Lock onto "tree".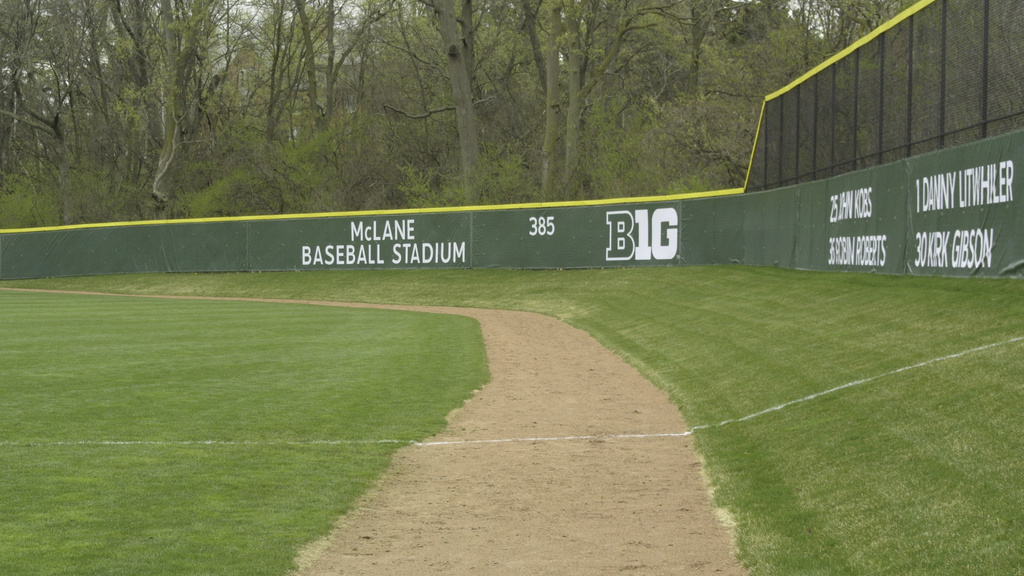
Locked: pyautogui.locateOnScreen(806, 0, 896, 67).
